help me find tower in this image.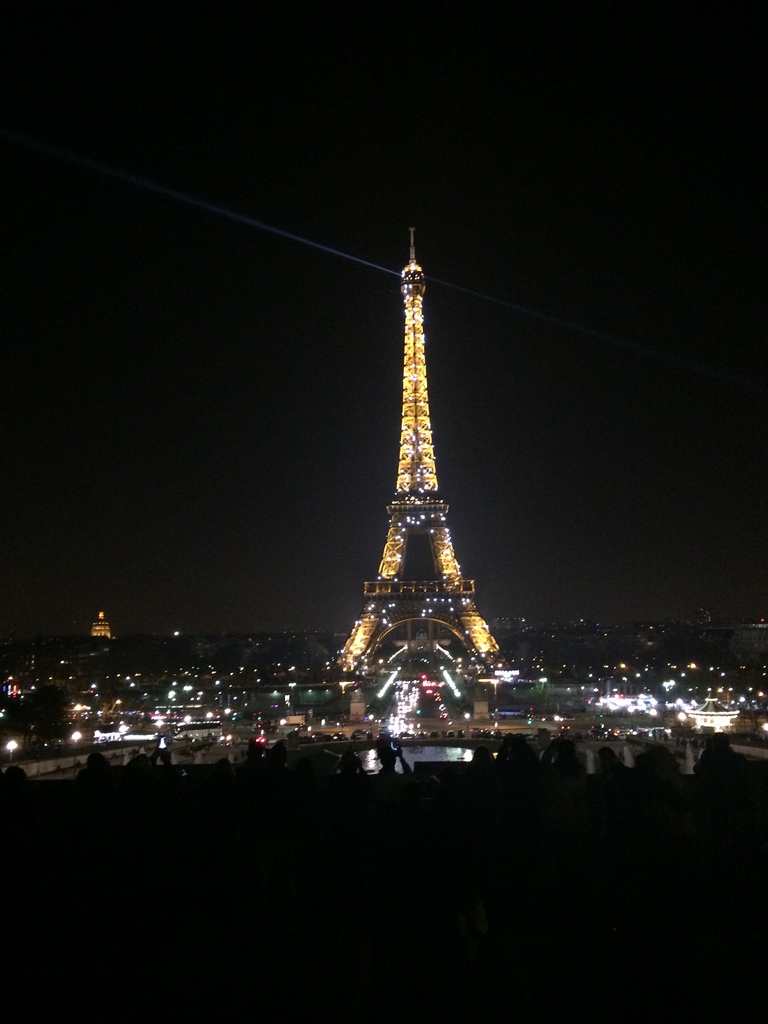
Found it: 310,198,541,702.
